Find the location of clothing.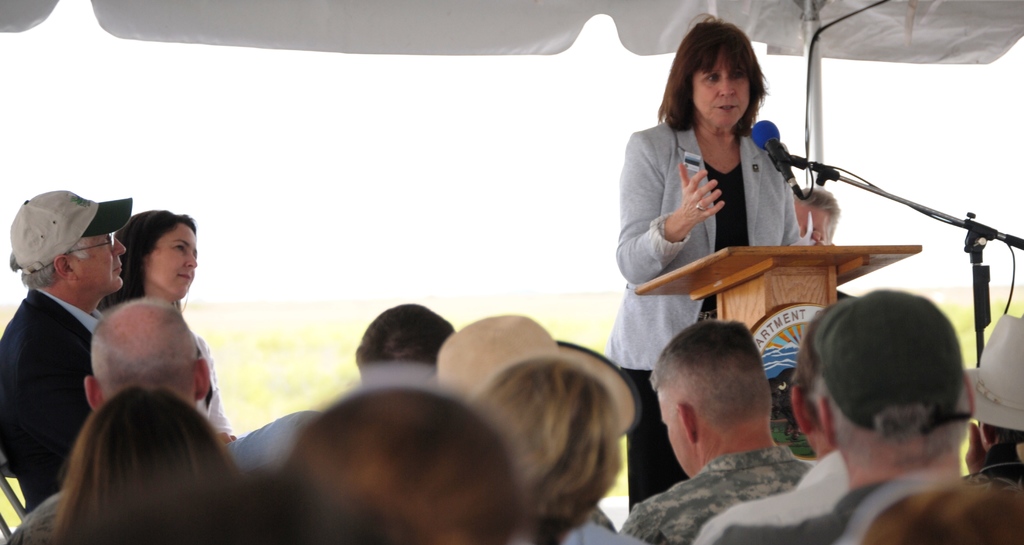
Location: (7,490,67,544).
